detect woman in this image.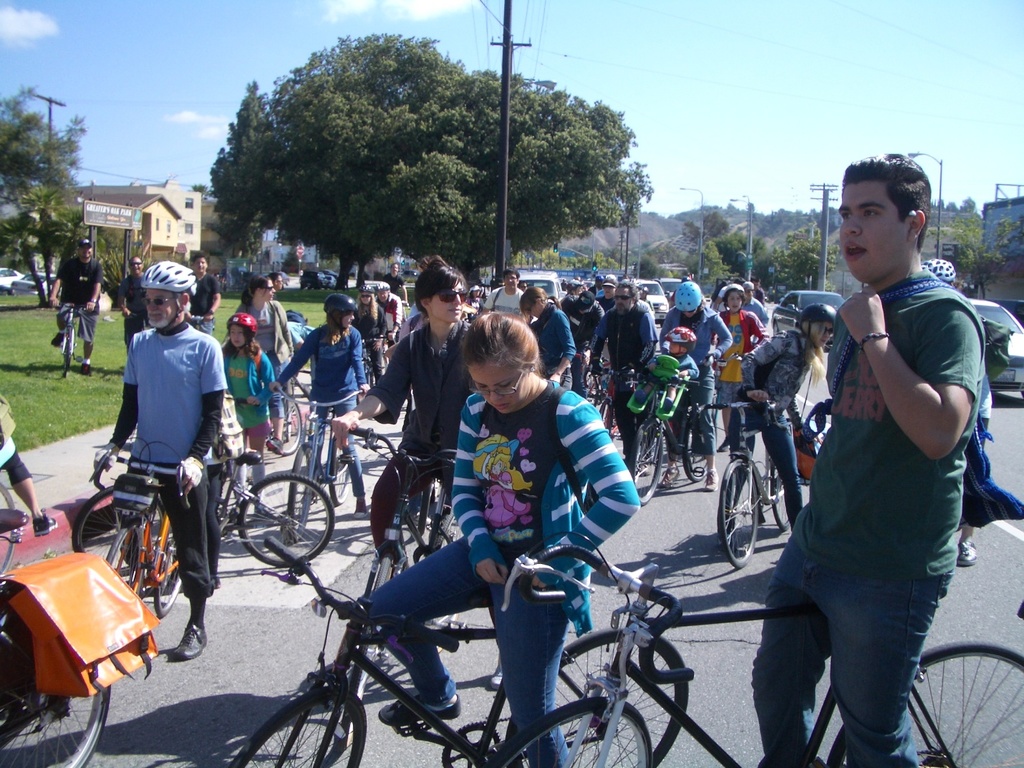
Detection: 523,280,573,394.
